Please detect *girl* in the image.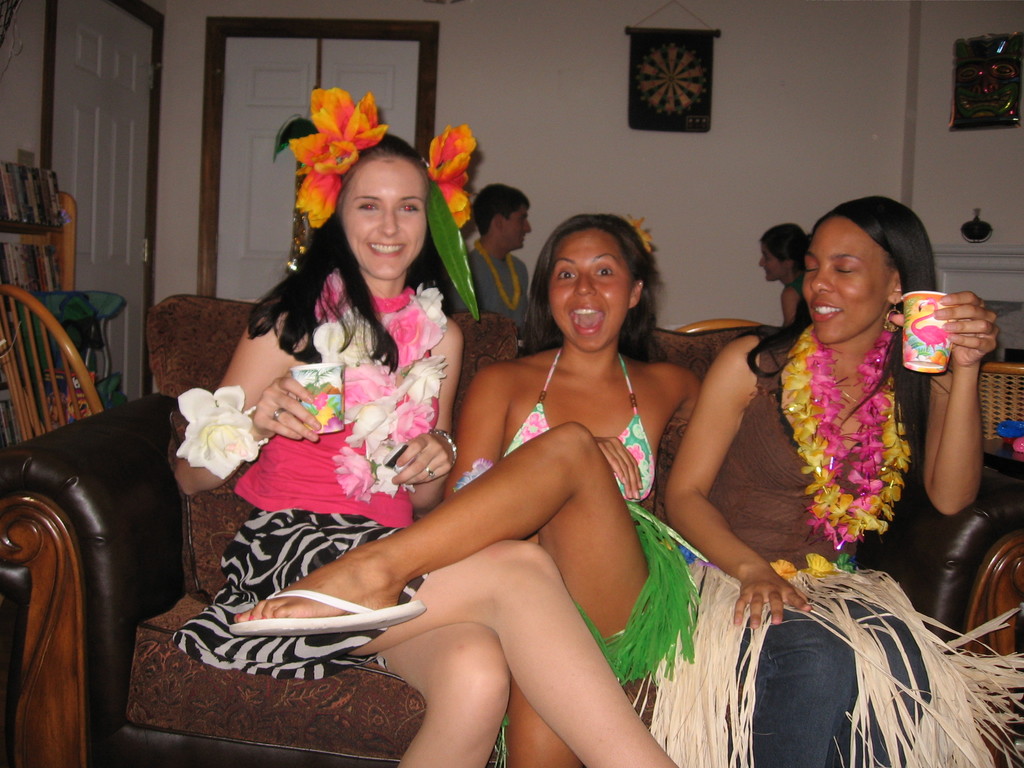
bbox(172, 115, 677, 767).
